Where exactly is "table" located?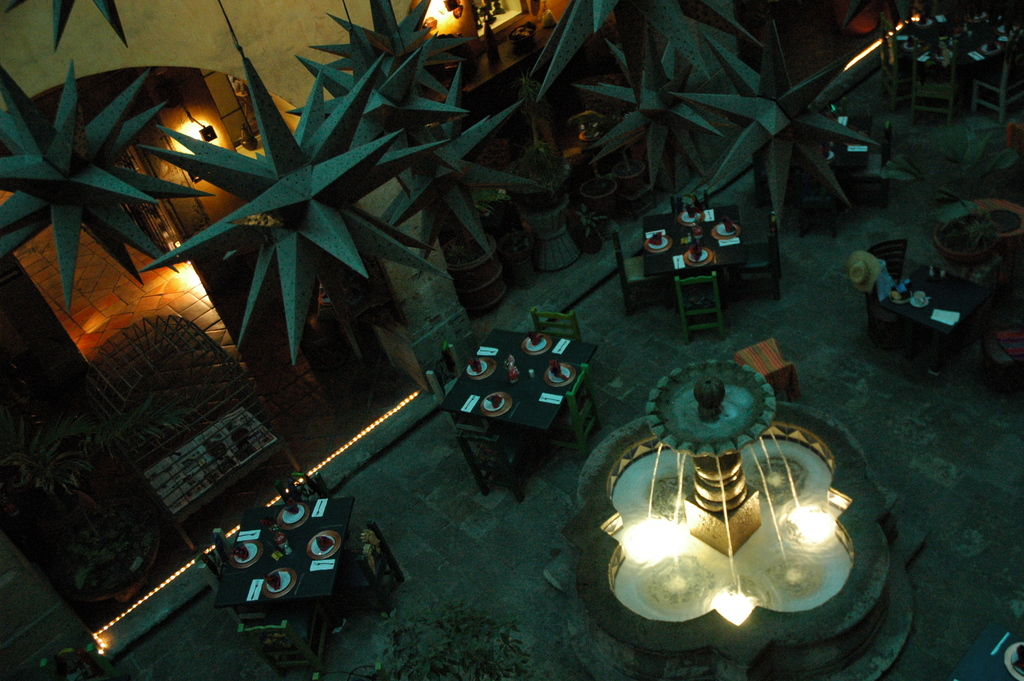
Its bounding box is 440 324 588 487.
